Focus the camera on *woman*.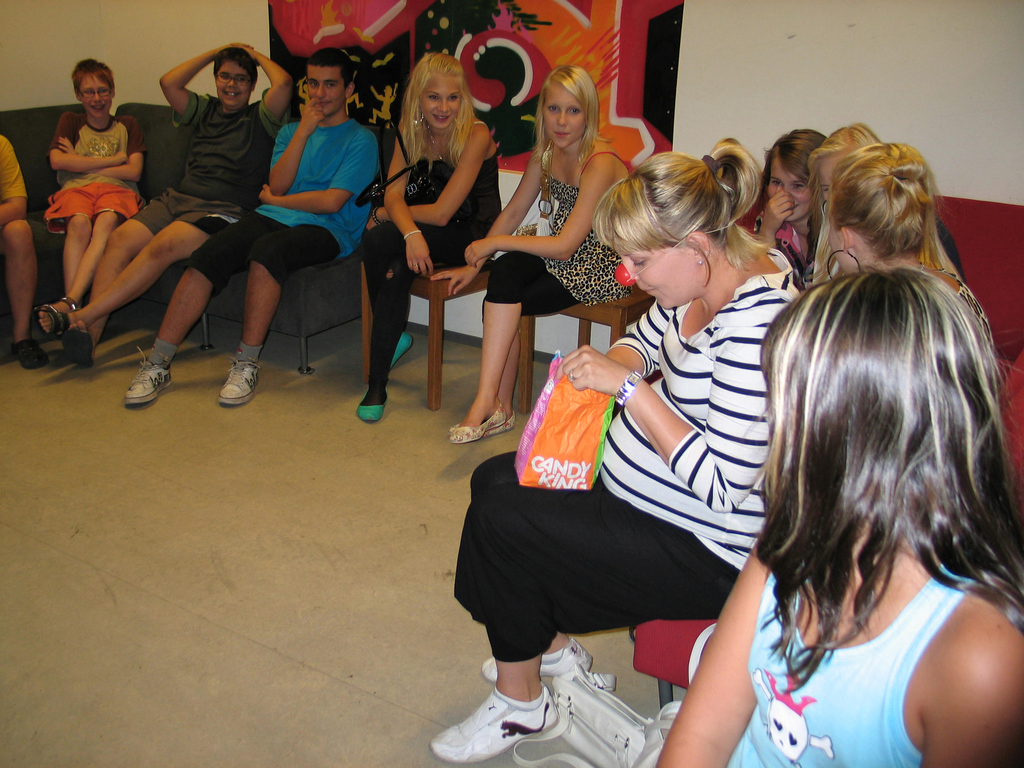
Focus region: bbox=[829, 142, 1009, 383].
